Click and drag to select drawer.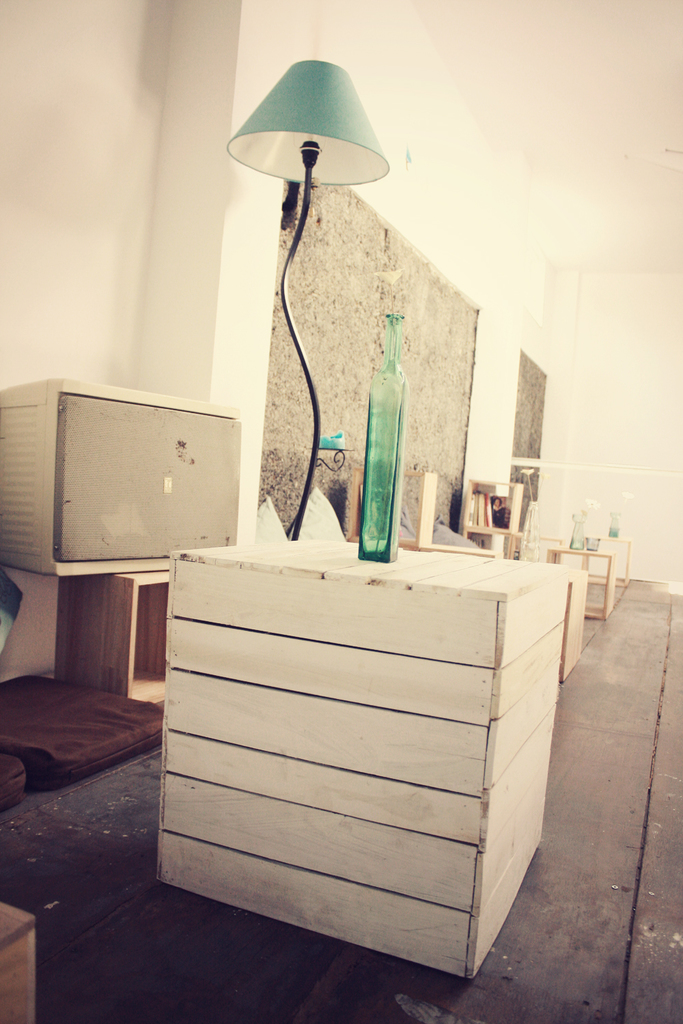
Selection: pyautogui.locateOnScreen(167, 722, 559, 834).
